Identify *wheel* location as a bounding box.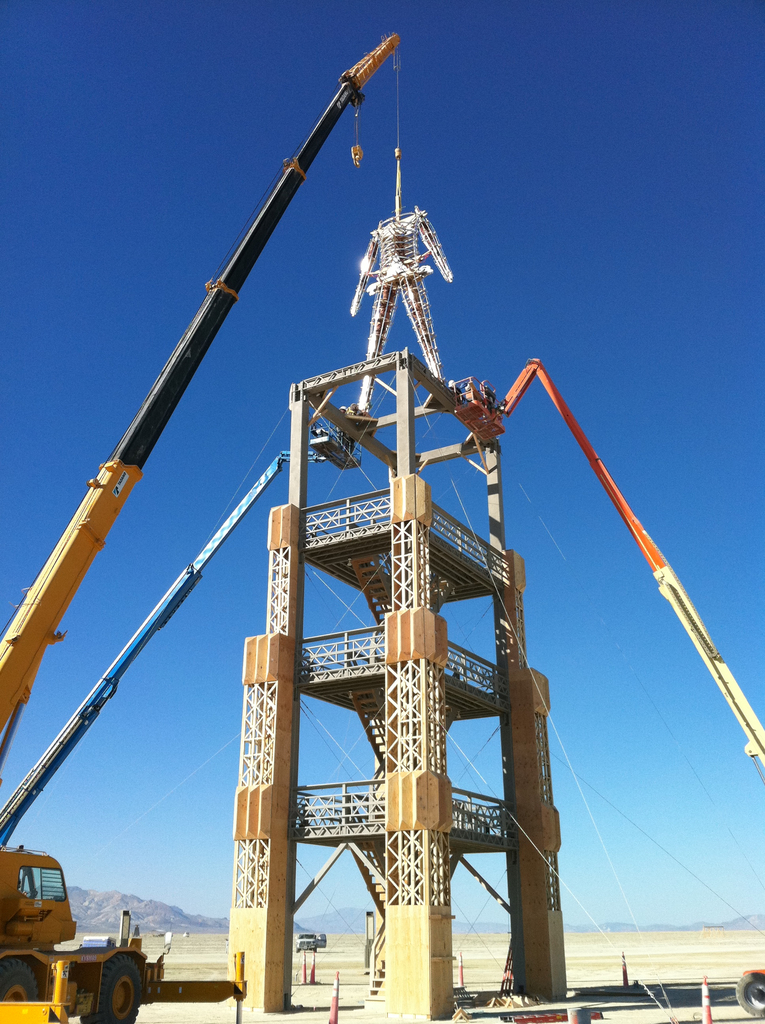
<bbox>0, 957, 42, 1005</bbox>.
